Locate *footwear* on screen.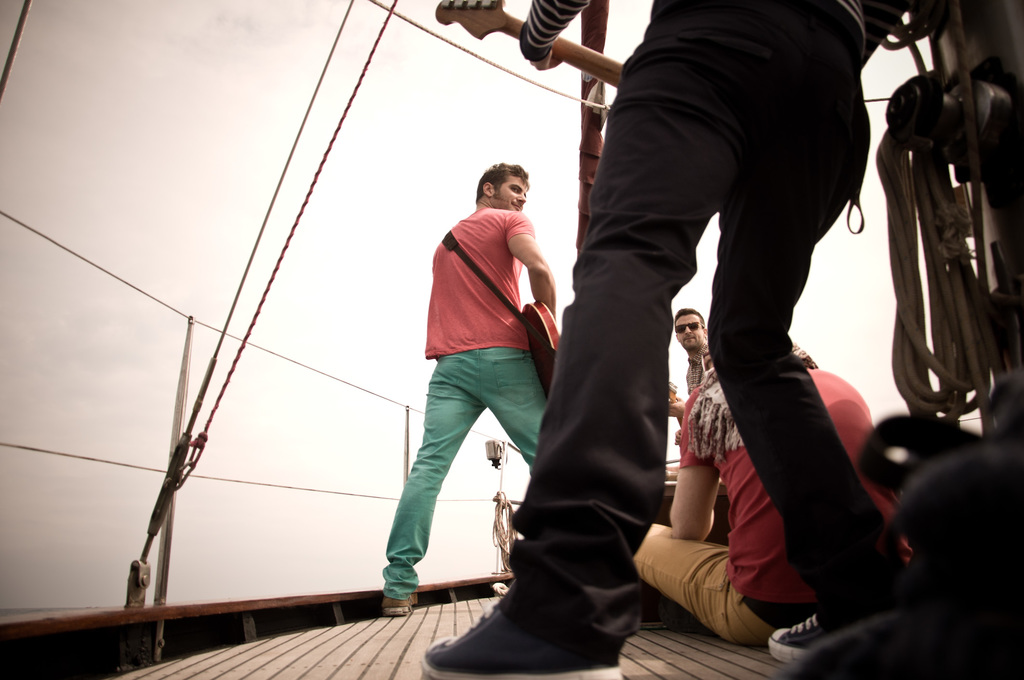
On screen at BBox(376, 579, 423, 619).
